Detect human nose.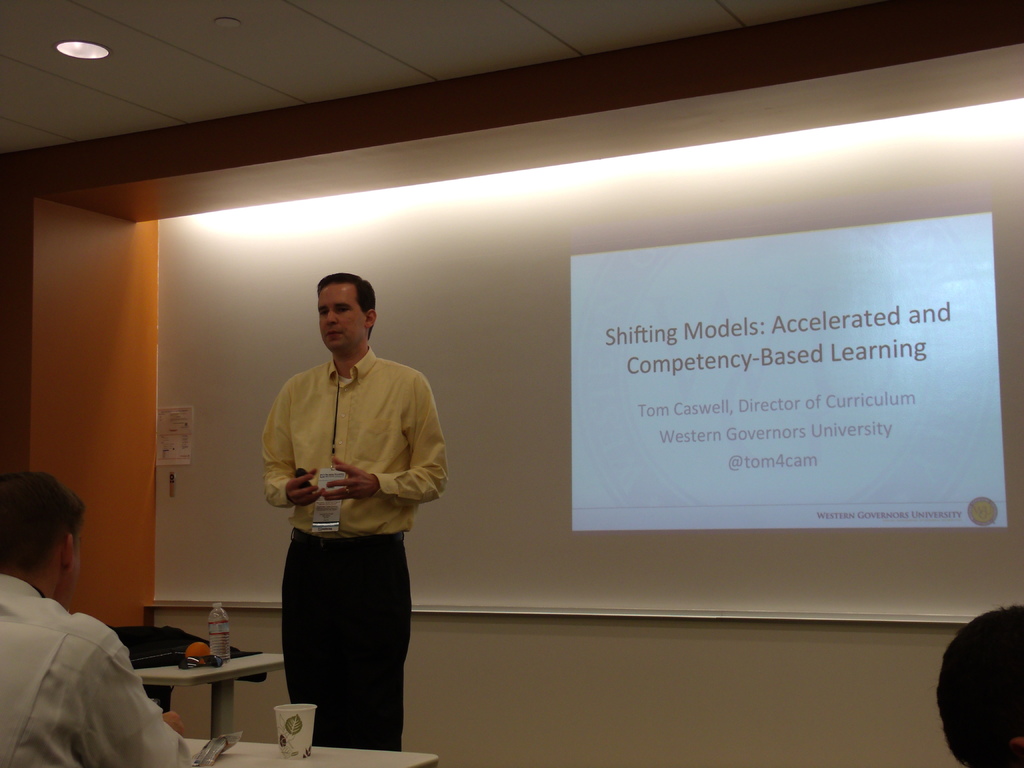
Detected at [328,309,337,325].
